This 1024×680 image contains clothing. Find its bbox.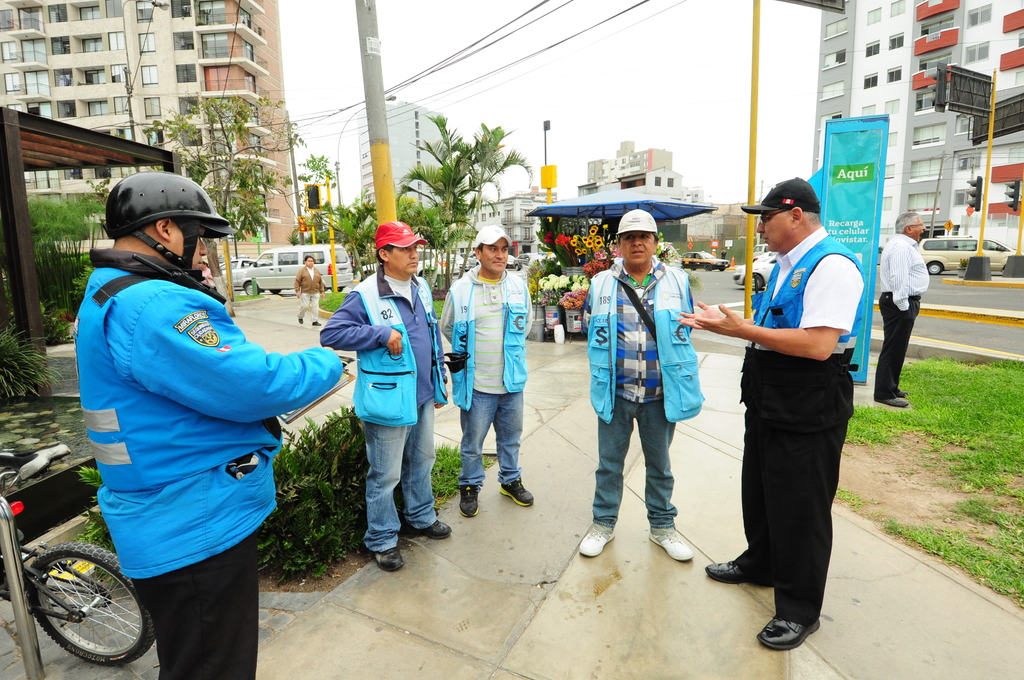
[left=70, top=247, right=340, bottom=679].
